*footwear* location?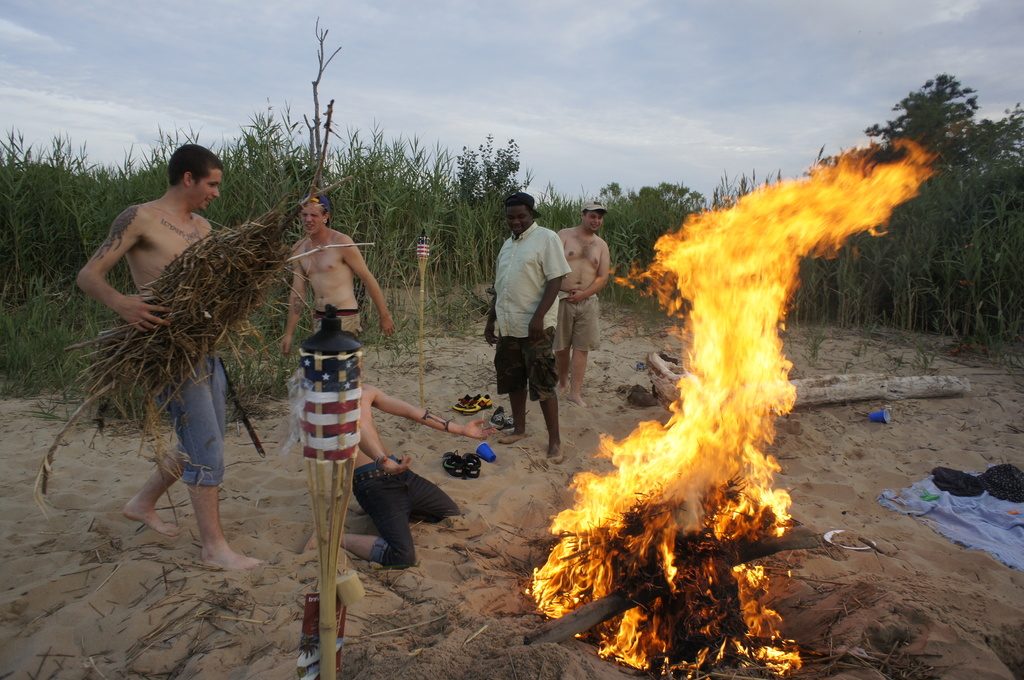
[left=503, top=409, right=519, bottom=432]
